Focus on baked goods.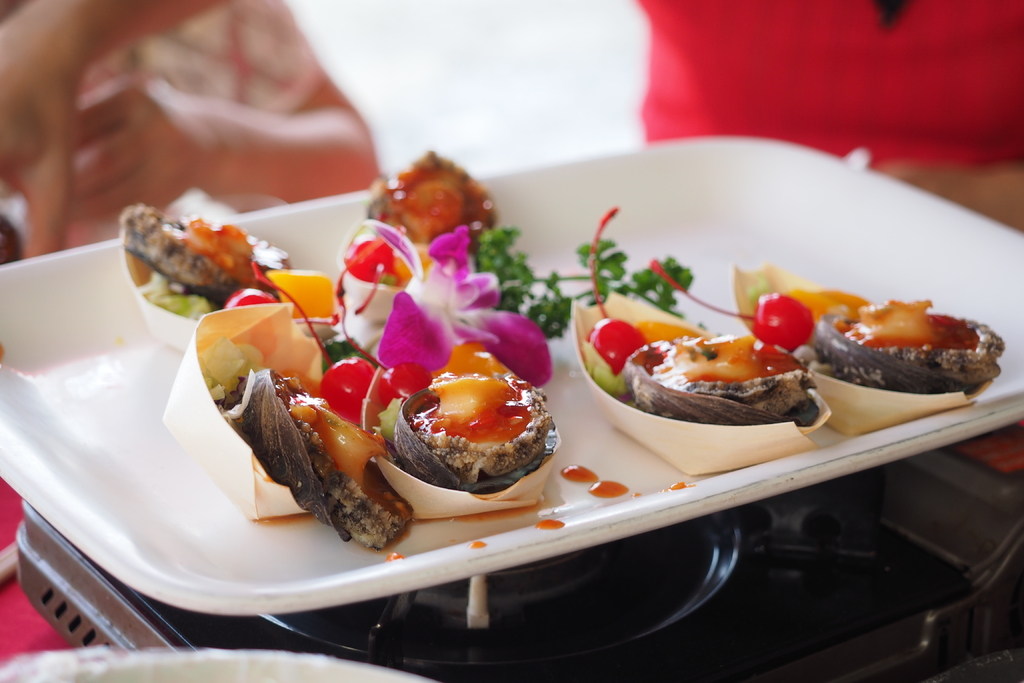
Focused at l=364, t=143, r=498, b=251.
